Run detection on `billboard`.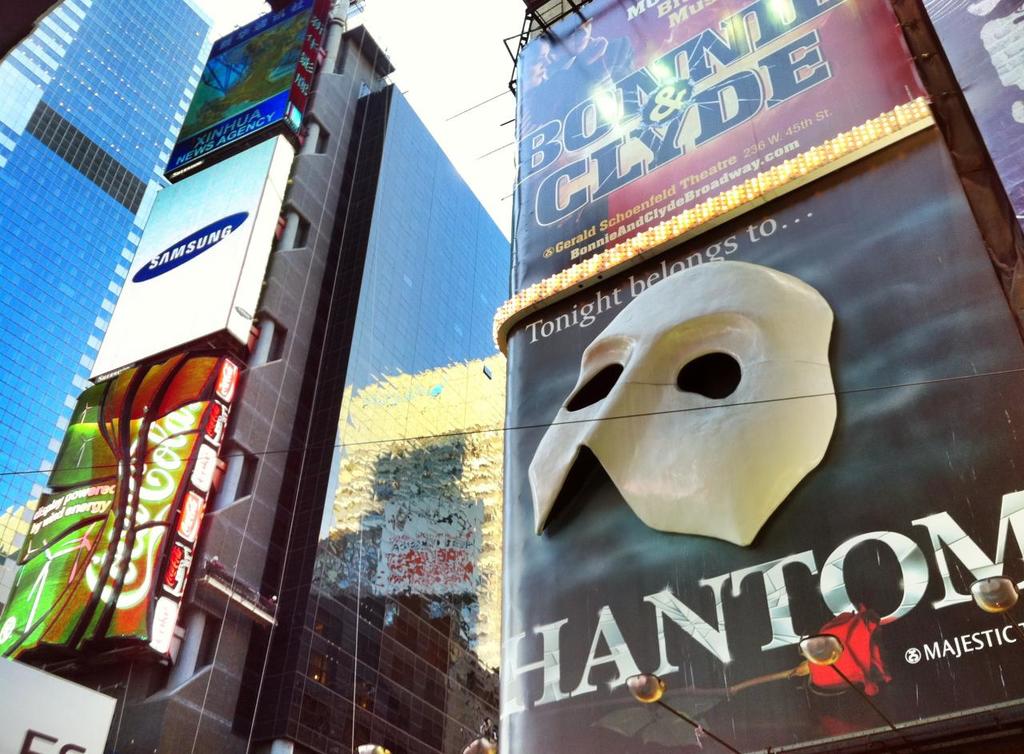
Result: pyautogui.locateOnScreen(168, 0, 341, 174).
